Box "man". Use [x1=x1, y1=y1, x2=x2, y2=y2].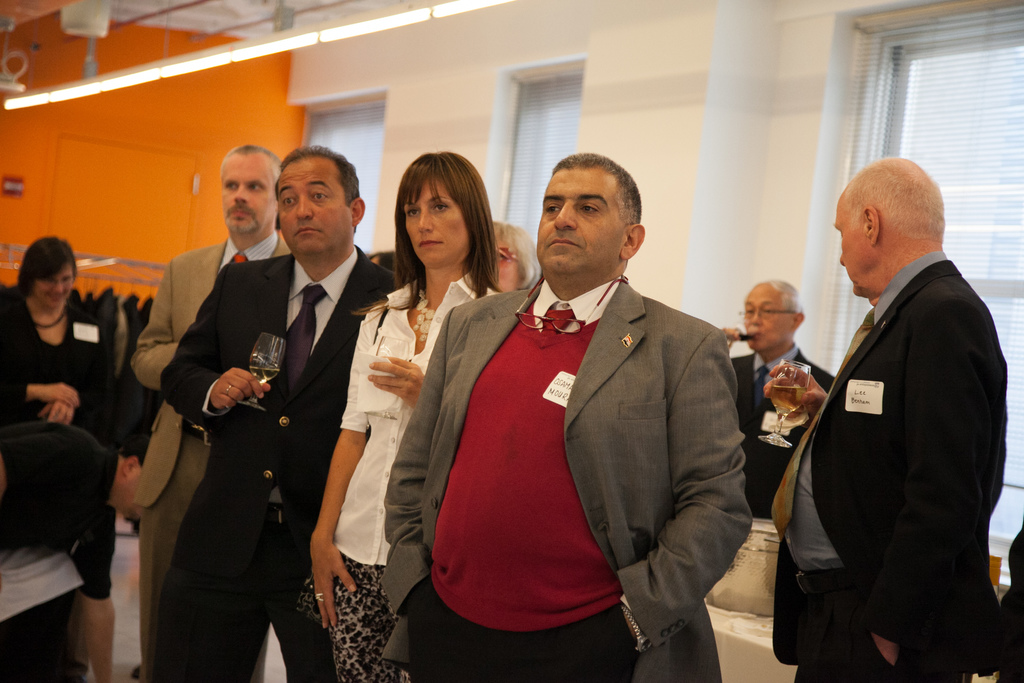
[x1=0, y1=419, x2=150, y2=682].
